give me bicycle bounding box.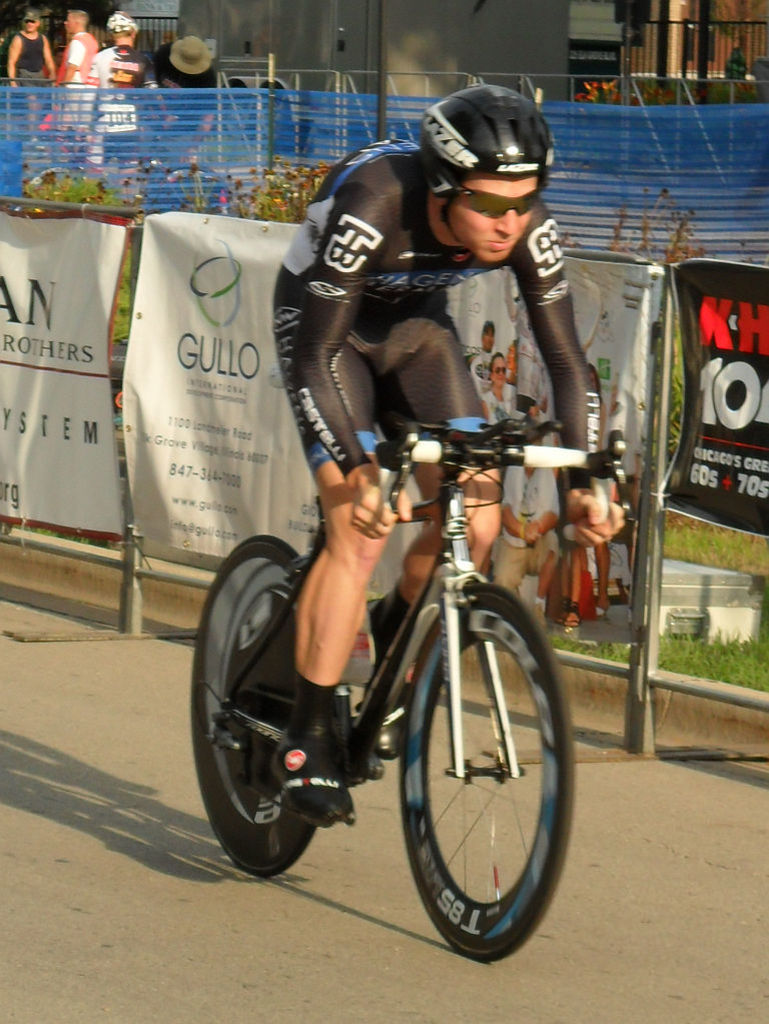
(left=190, top=389, right=629, bottom=969).
